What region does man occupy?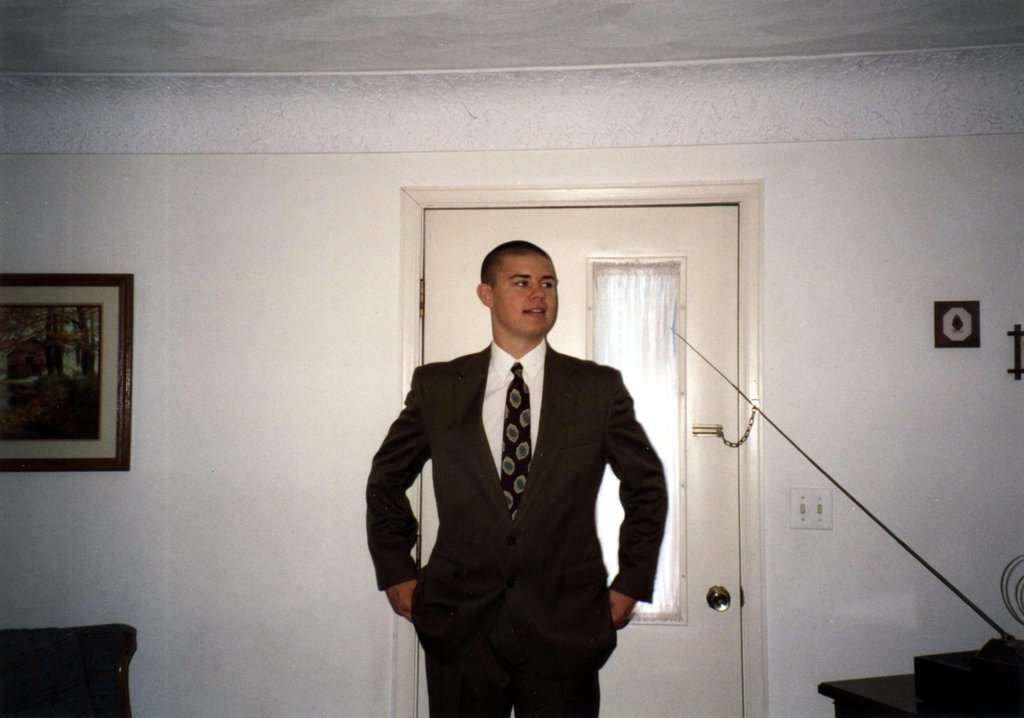
BBox(373, 241, 689, 691).
